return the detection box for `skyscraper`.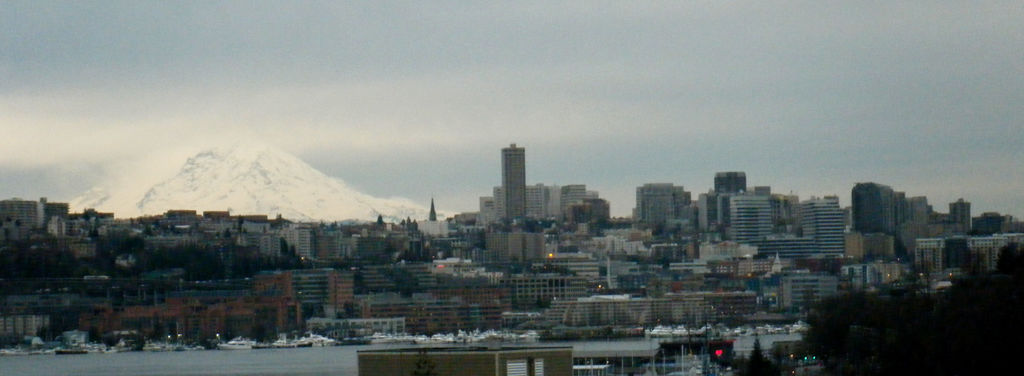
{"x1": 780, "y1": 274, "x2": 840, "y2": 313}.
